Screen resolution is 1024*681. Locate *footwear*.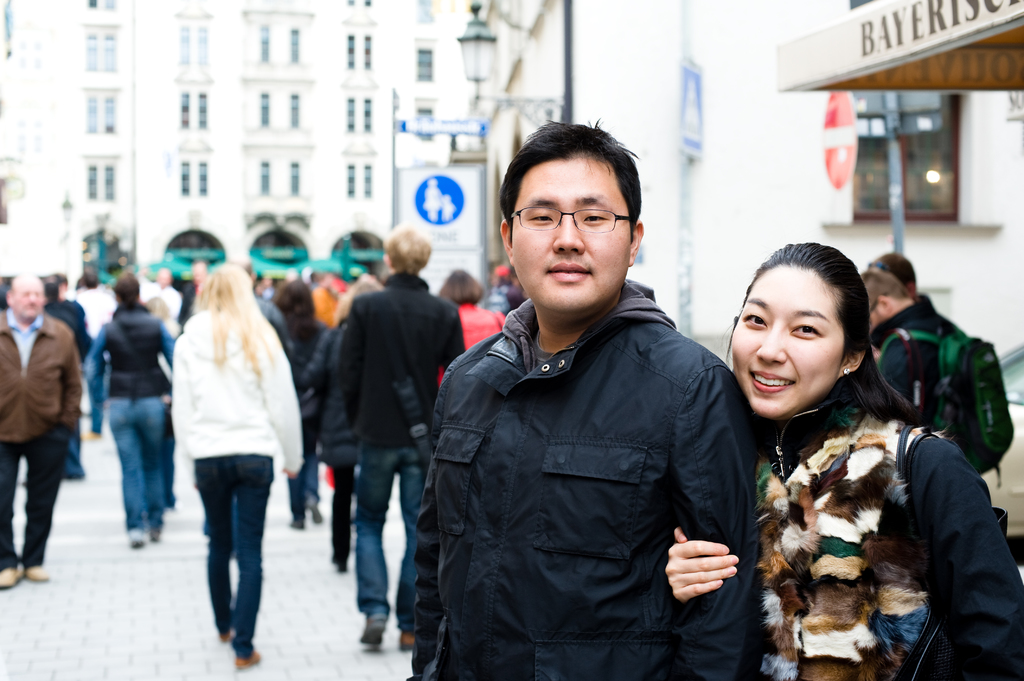
x1=149 y1=522 x2=170 y2=545.
